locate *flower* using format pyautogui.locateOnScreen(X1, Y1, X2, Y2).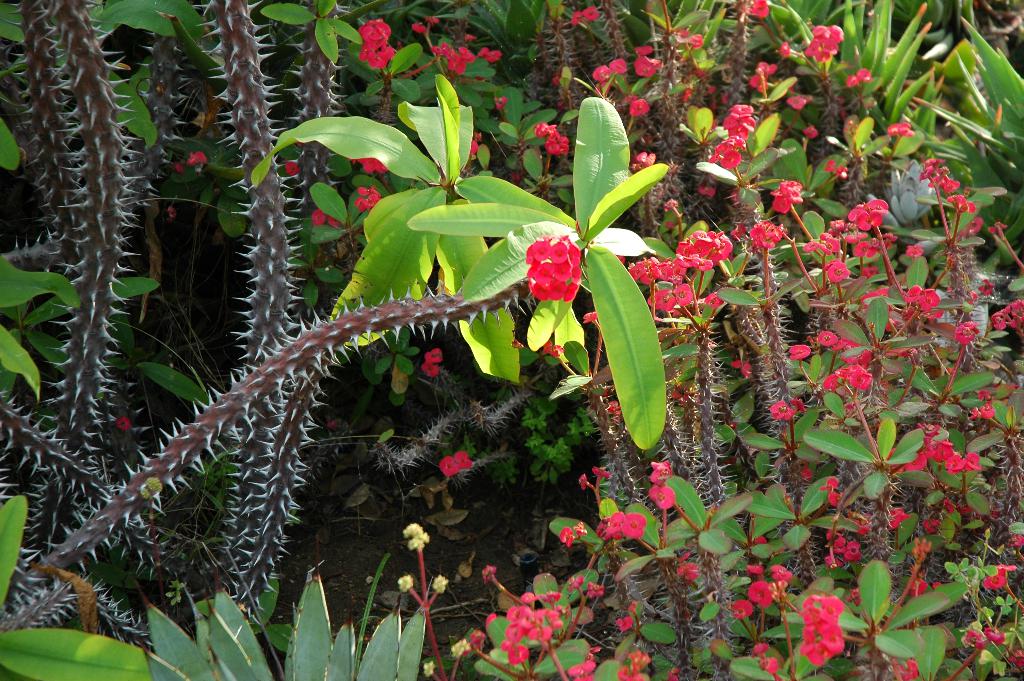
pyautogui.locateOnScreen(595, 512, 648, 542).
